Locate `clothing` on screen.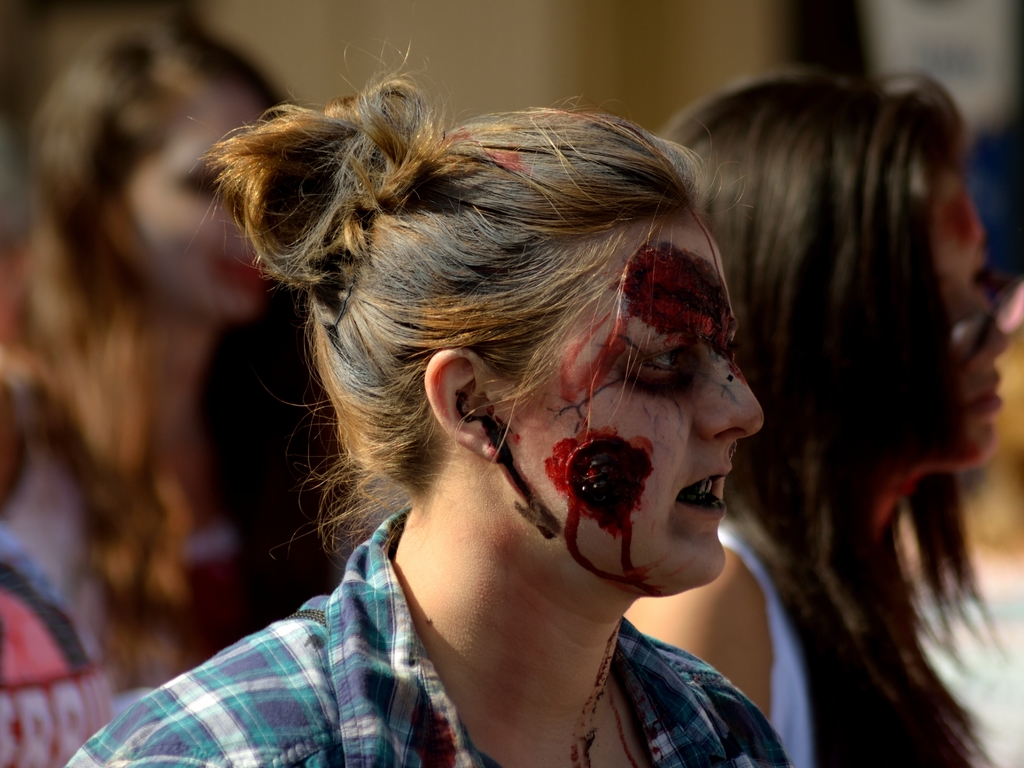
On screen at x1=2, y1=363, x2=284, y2=717.
